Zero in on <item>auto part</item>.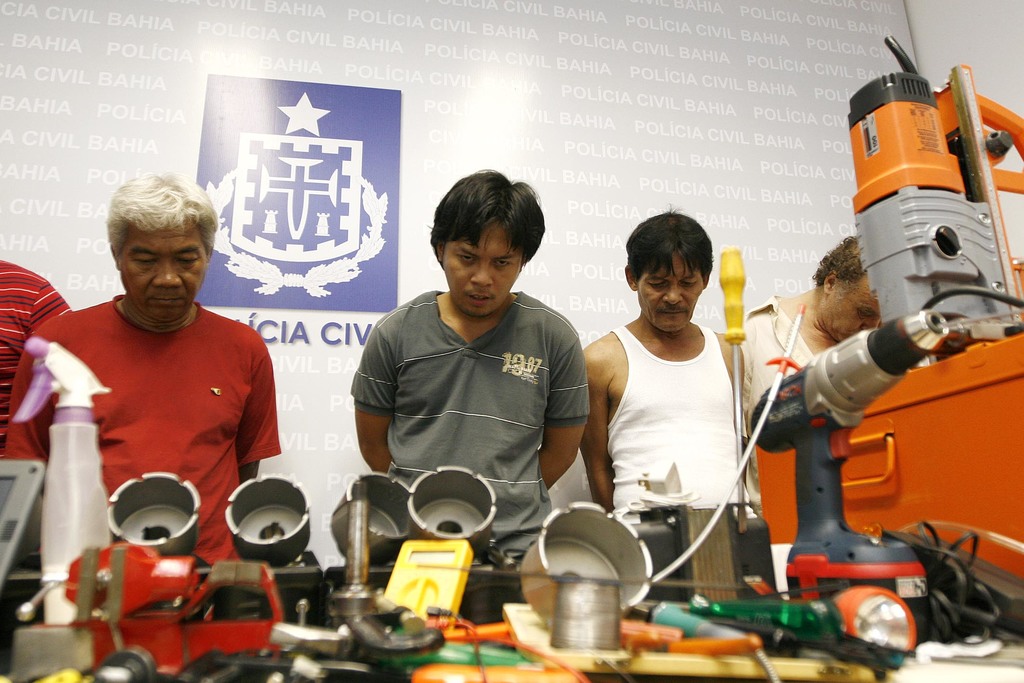
Zeroed in: Rect(328, 470, 413, 572).
